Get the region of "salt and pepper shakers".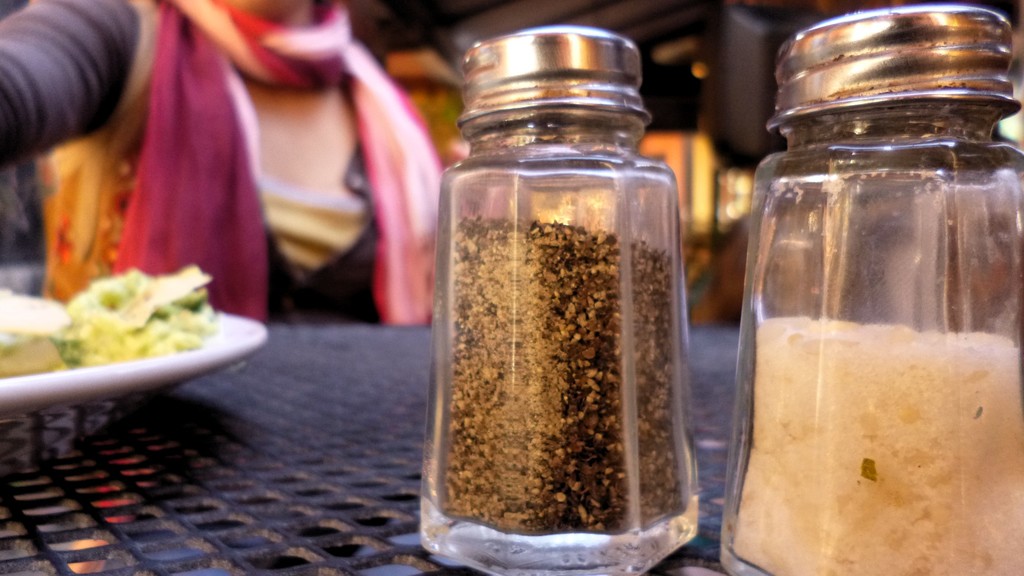
[719, 7, 1023, 575].
